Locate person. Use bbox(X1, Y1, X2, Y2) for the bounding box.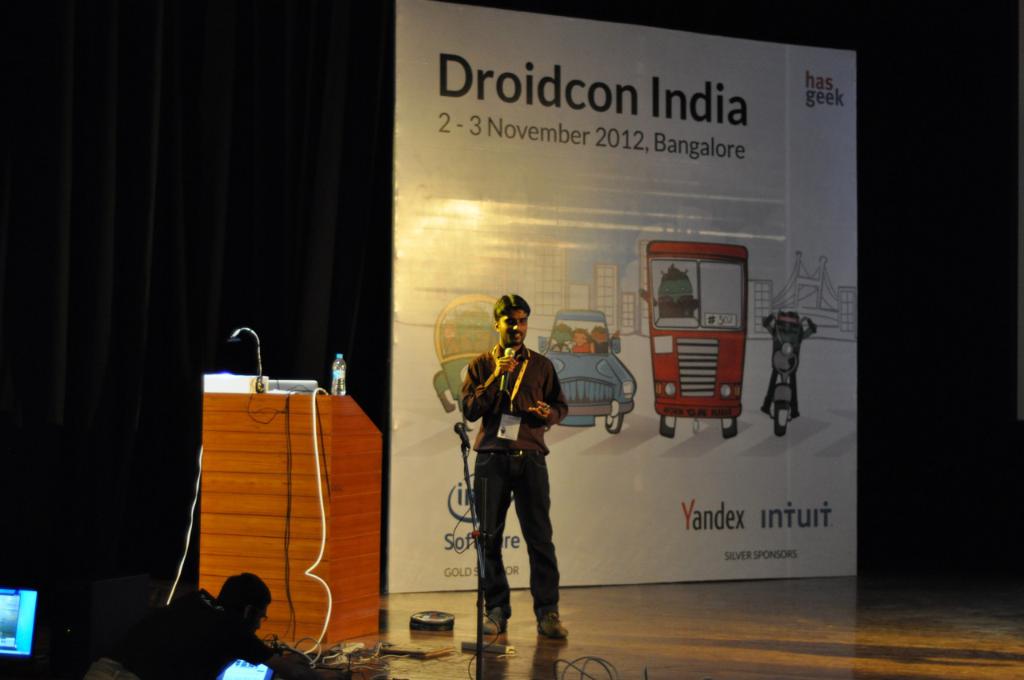
bbox(457, 290, 574, 642).
